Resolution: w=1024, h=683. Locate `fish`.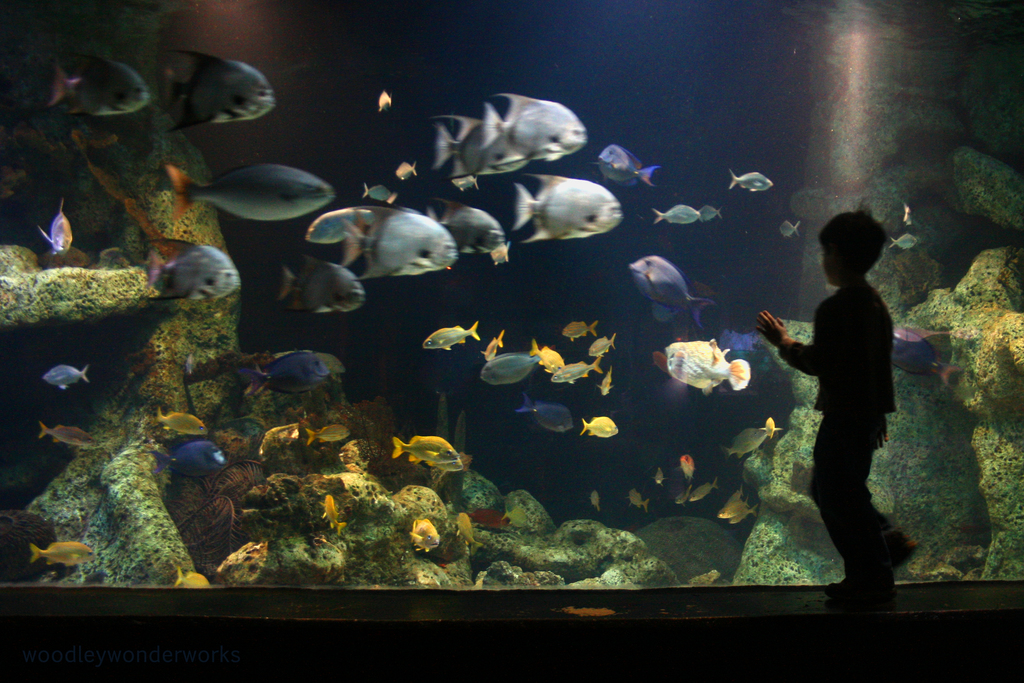
{"left": 396, "top": 431, "right": 460, "bottom": 476}.
